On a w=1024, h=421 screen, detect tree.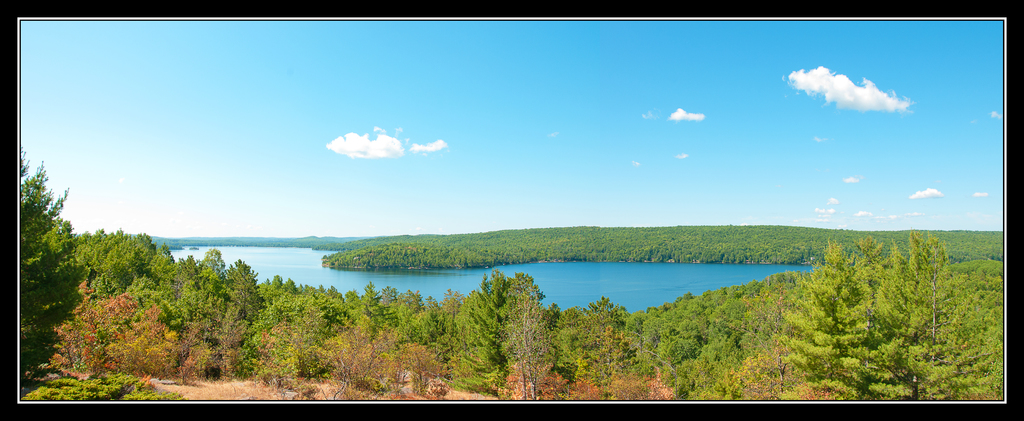
[x1=559, y1=288, x2=611, y2=359].
